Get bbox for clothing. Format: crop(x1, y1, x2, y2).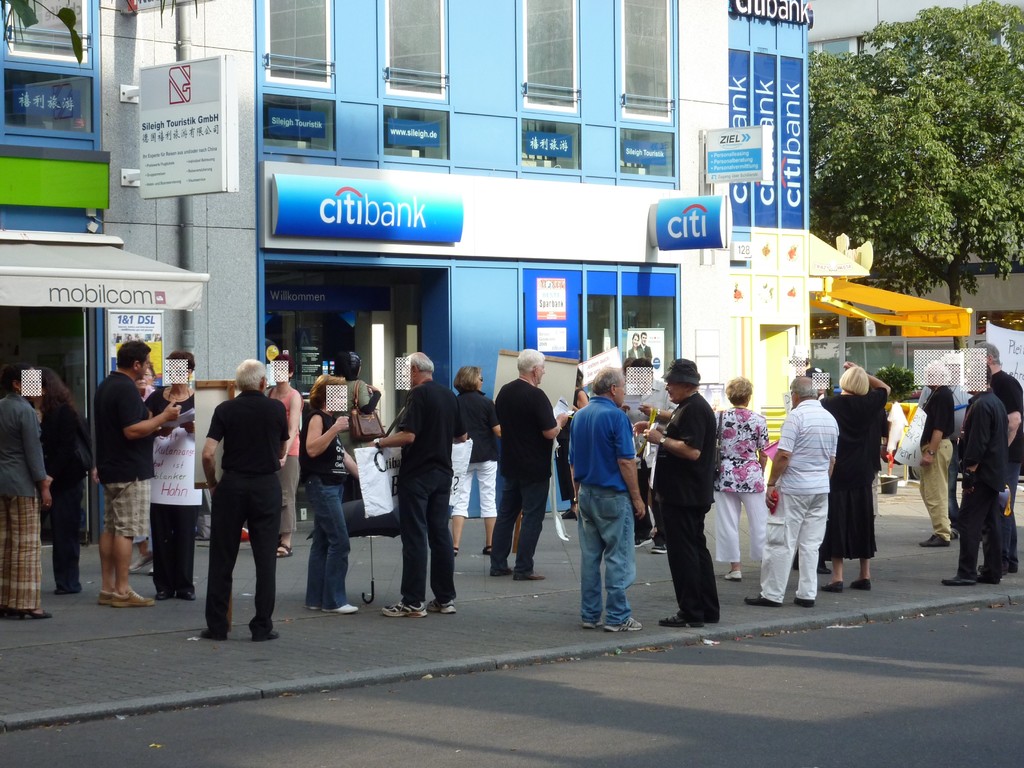
crop(497, 484, 550, 568).
